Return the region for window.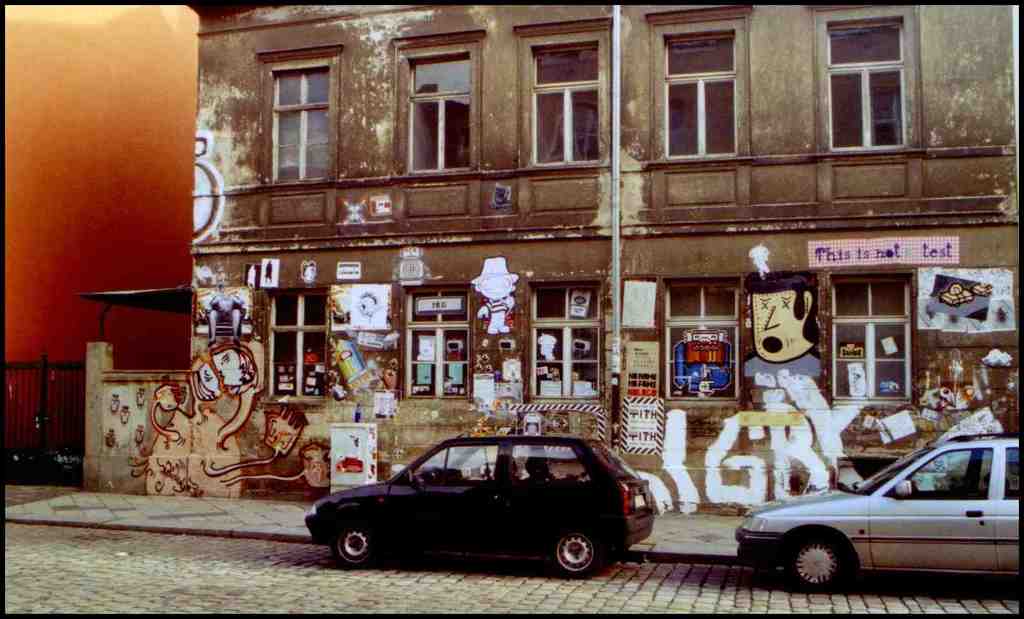
left=804, top=7, right=929, bottom=152.
